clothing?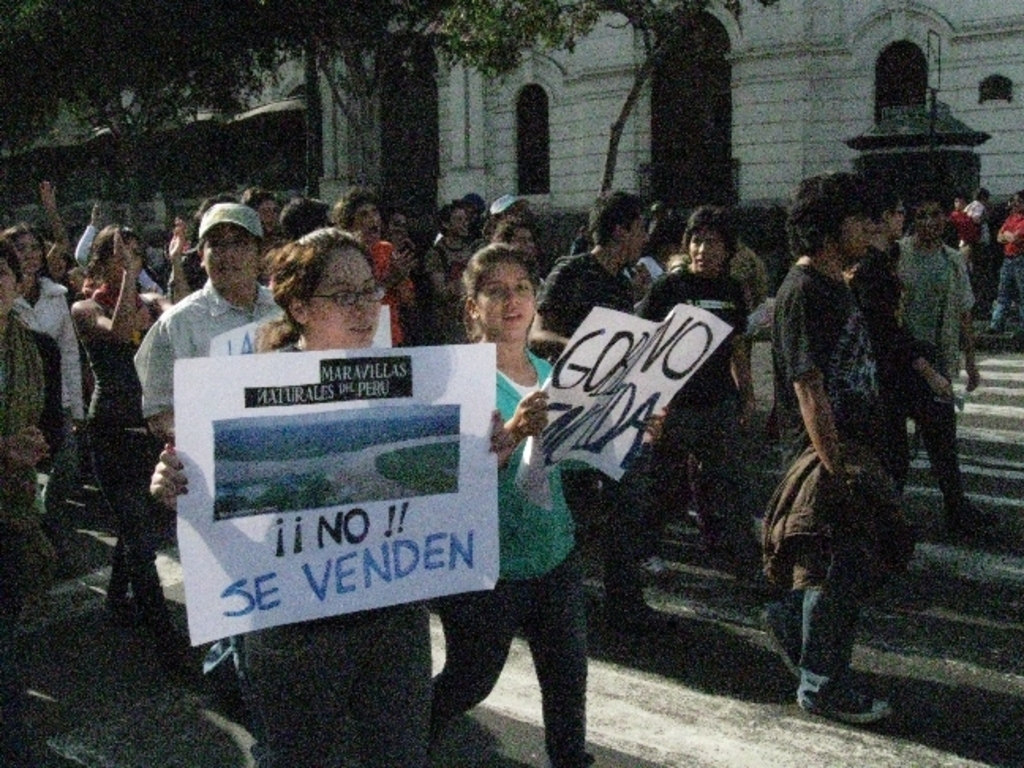
rect(880, 174, 988, 537)
